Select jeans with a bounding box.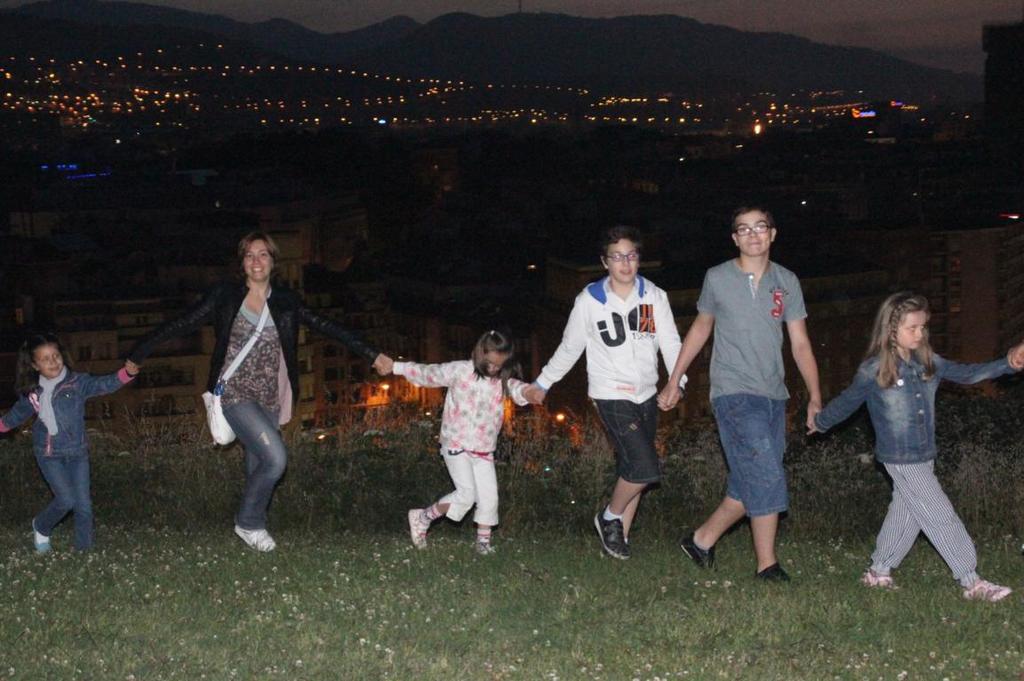
35 458 98 554.
